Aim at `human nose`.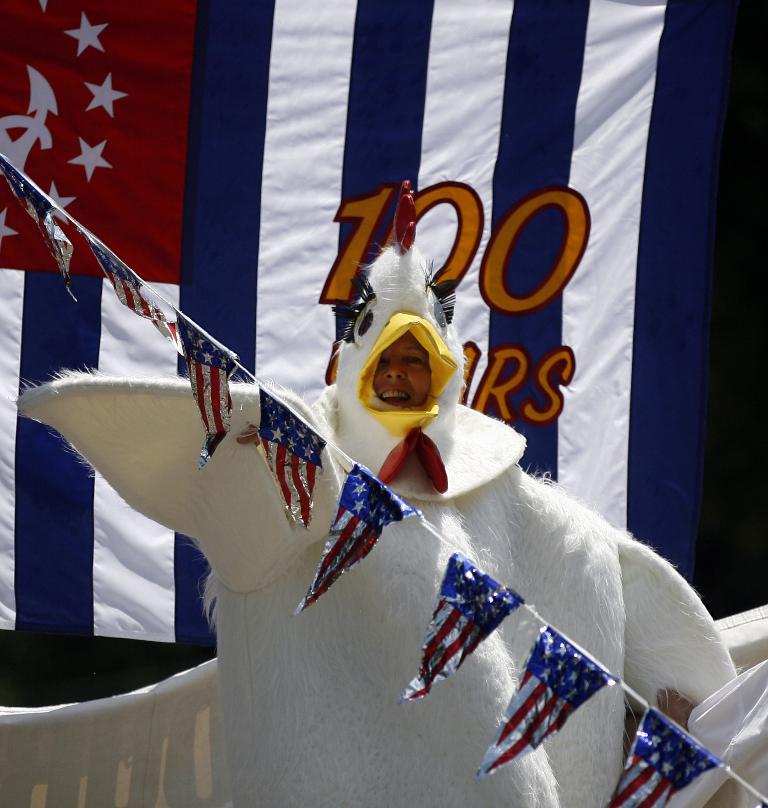
Aimed at [382, 359, 407, 379].
